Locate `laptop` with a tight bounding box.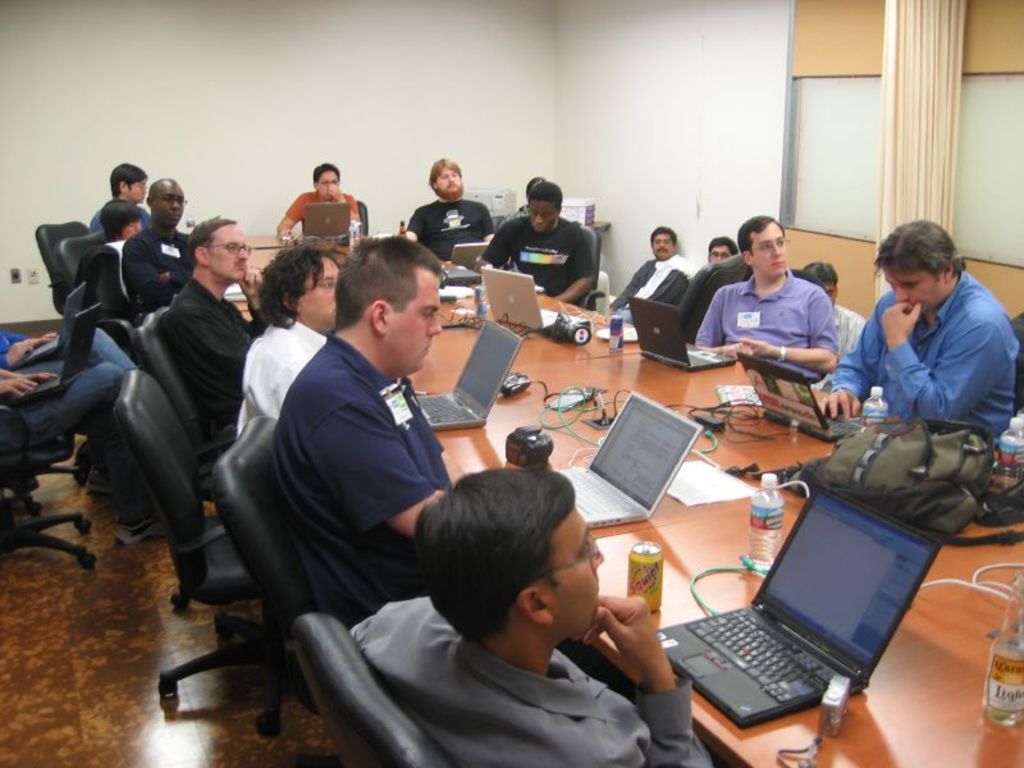
736,355,859,442.
